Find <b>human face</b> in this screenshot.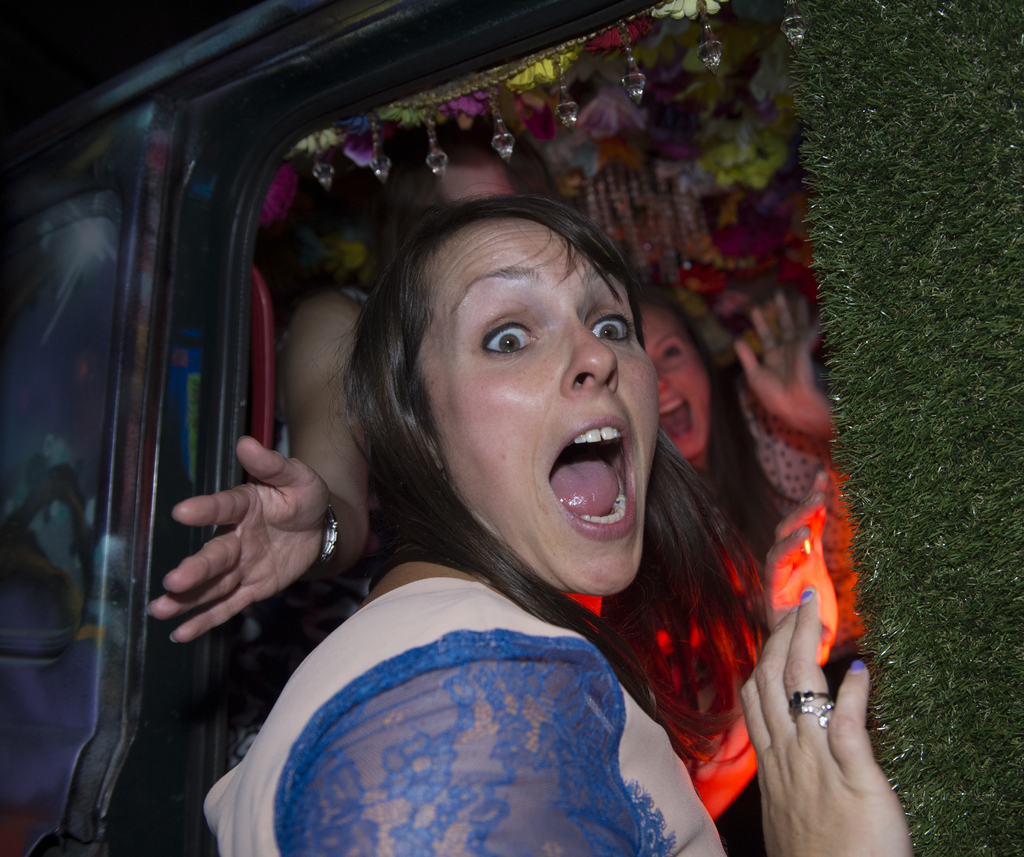
The bounding box for <b>human face</b> is rect(637, 311, 709, 458).
